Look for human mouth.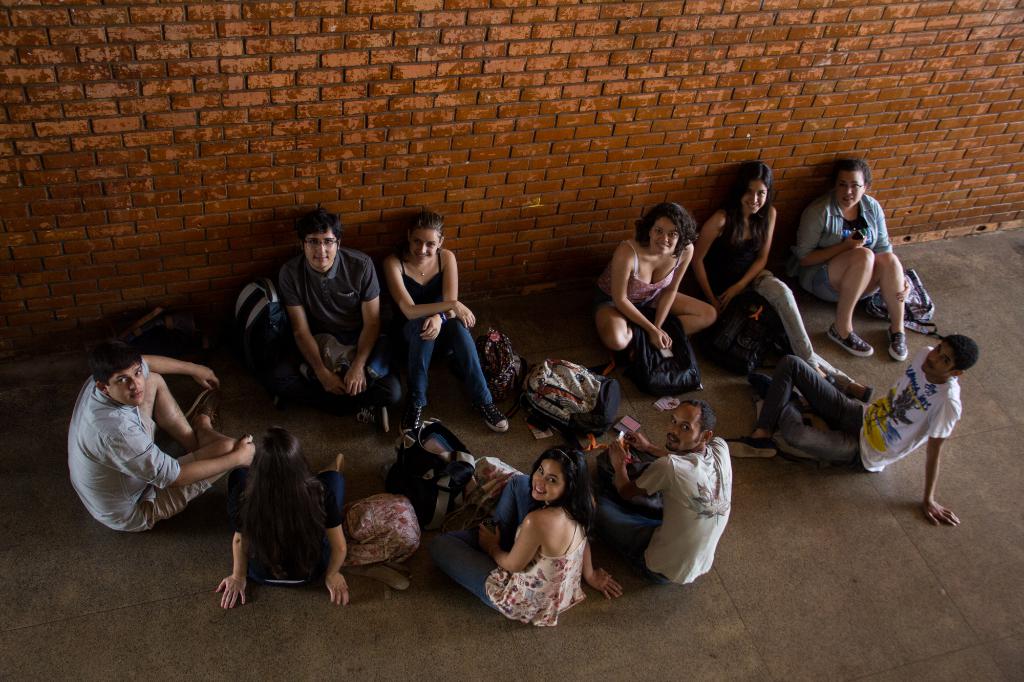
Found: rect(670, 436, 676, 444).
